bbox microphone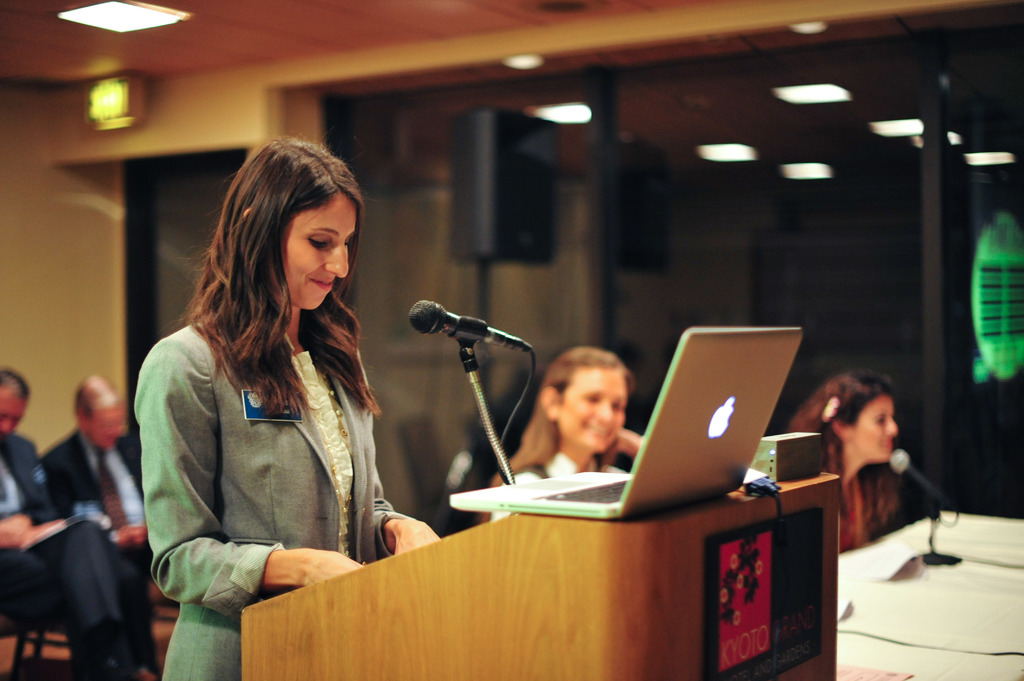
412 297 538 347
